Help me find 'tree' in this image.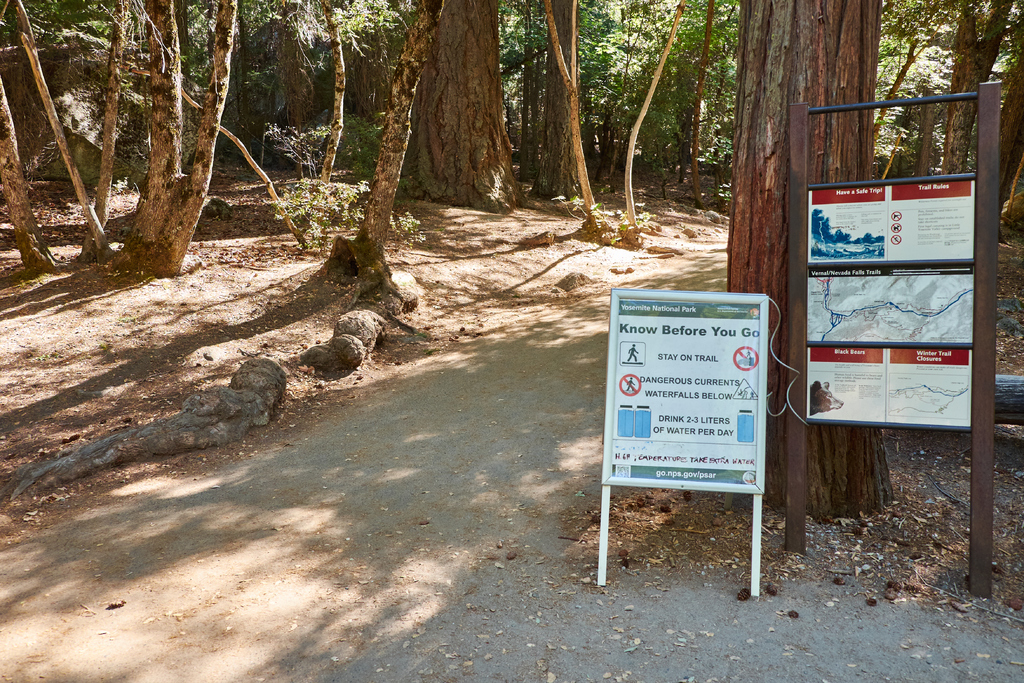
Found it: [713, 0, 906, 513].
